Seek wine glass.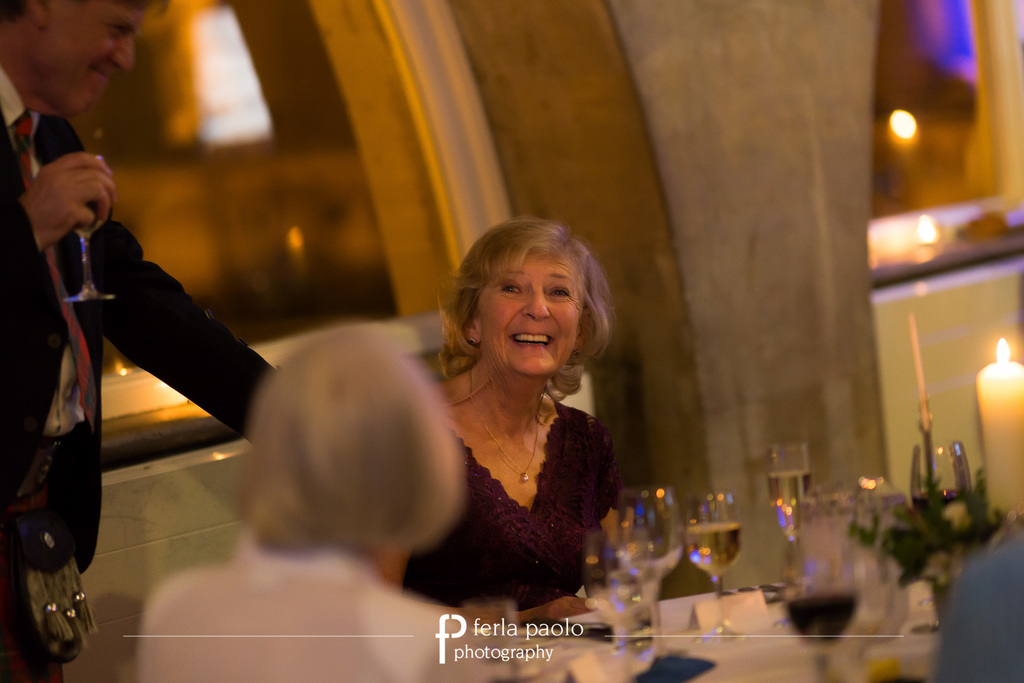
{"x1": 772, "y1": 534, "x2": 859, "y2": 682}.
